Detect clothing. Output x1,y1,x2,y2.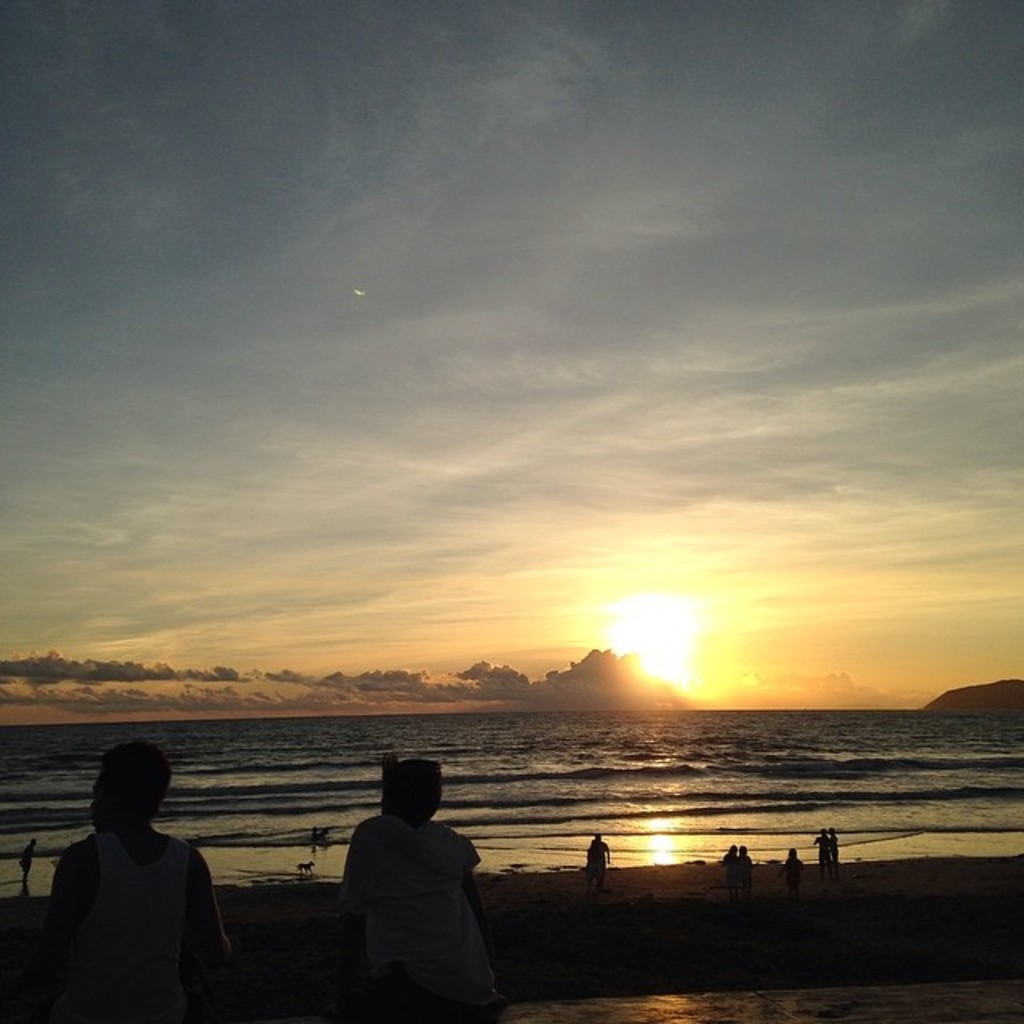
331,819,526,1002.
